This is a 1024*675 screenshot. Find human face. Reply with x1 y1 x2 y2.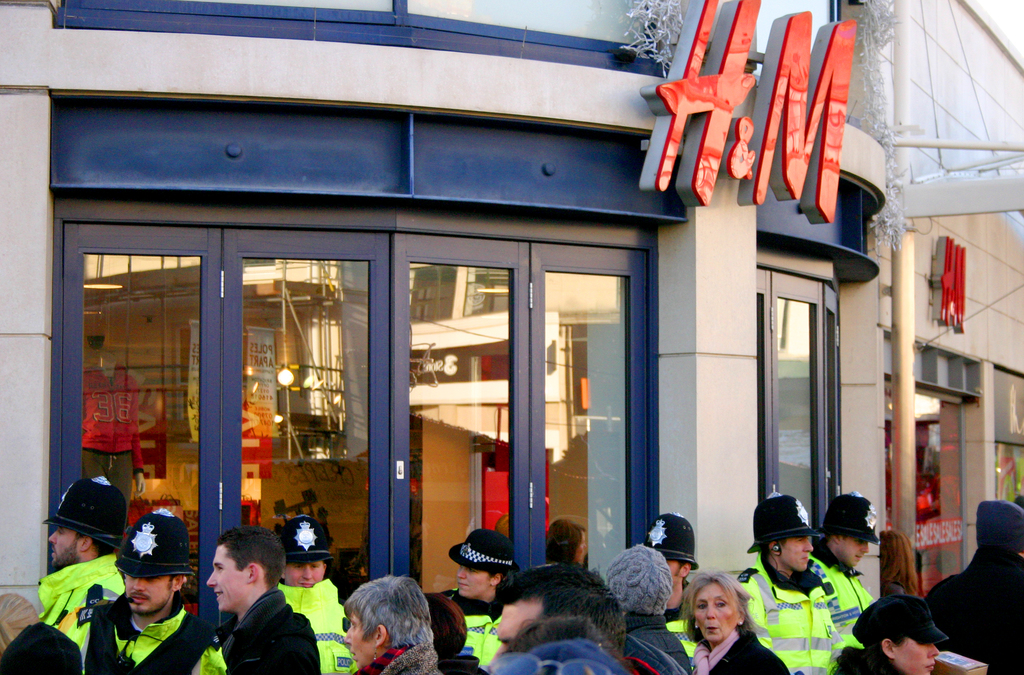
833 535 871 569.
